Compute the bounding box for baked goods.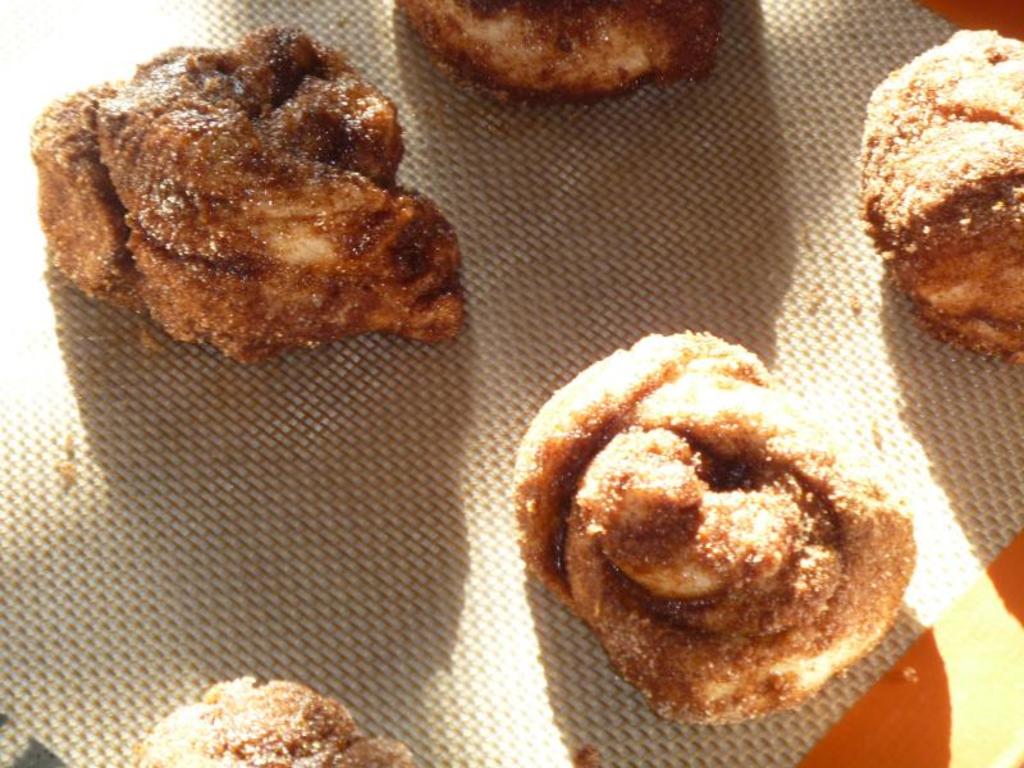
393:0:719:105.
